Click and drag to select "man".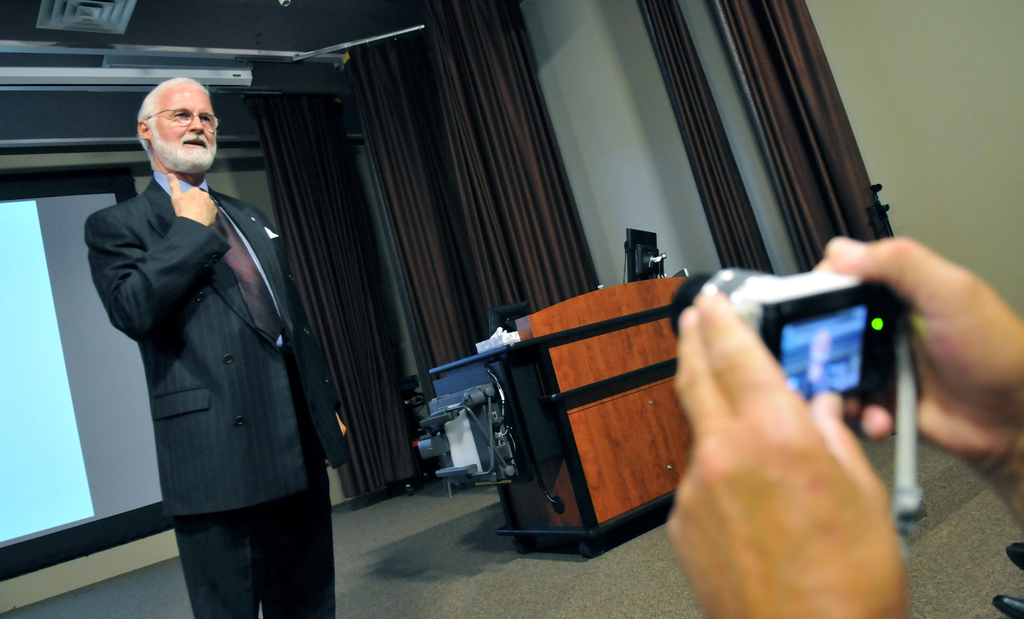
Selection: rect(79, 86, 360, 618).
